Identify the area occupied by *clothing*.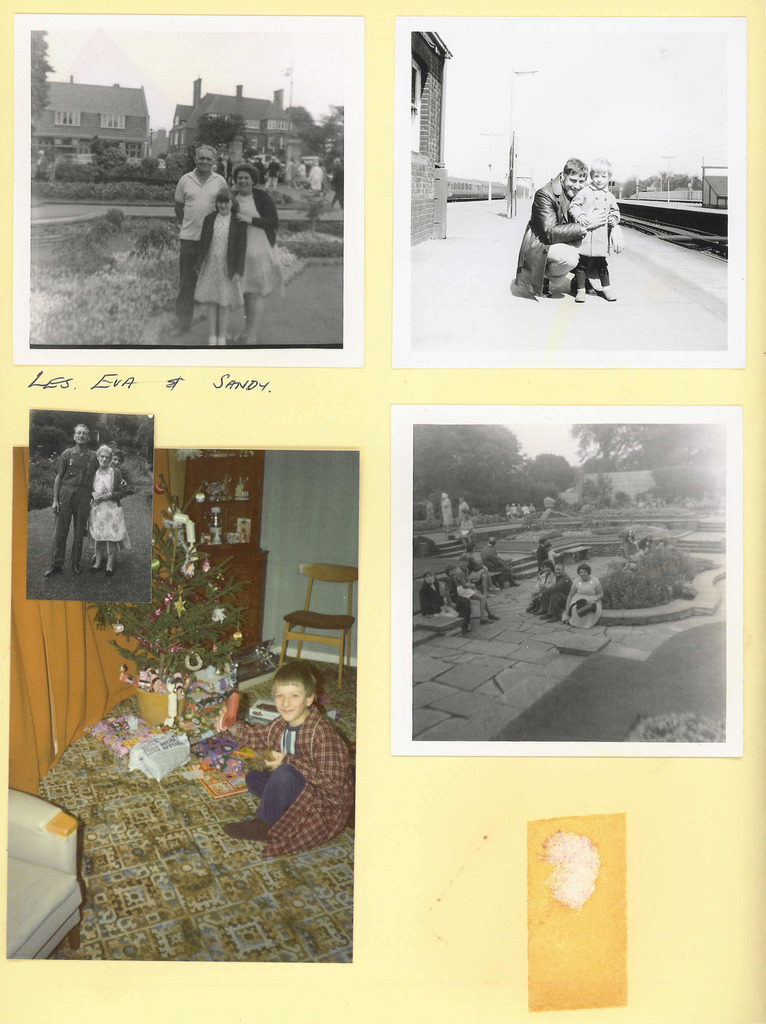
Area: <region>480, 541, 508, 570</region>.
